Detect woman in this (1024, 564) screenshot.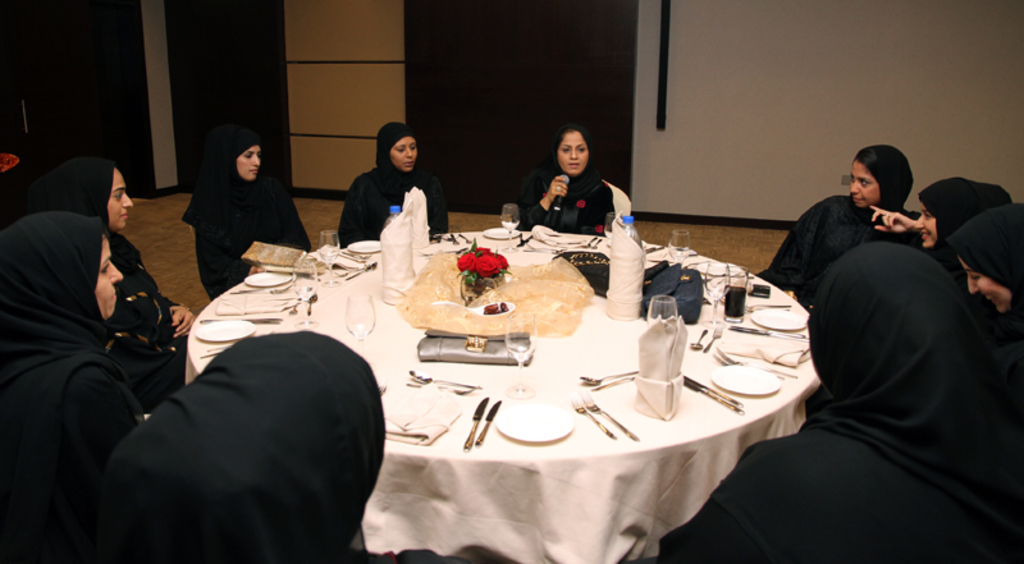
Detection: x1=755 y1=142 x2=919 y2=308.
